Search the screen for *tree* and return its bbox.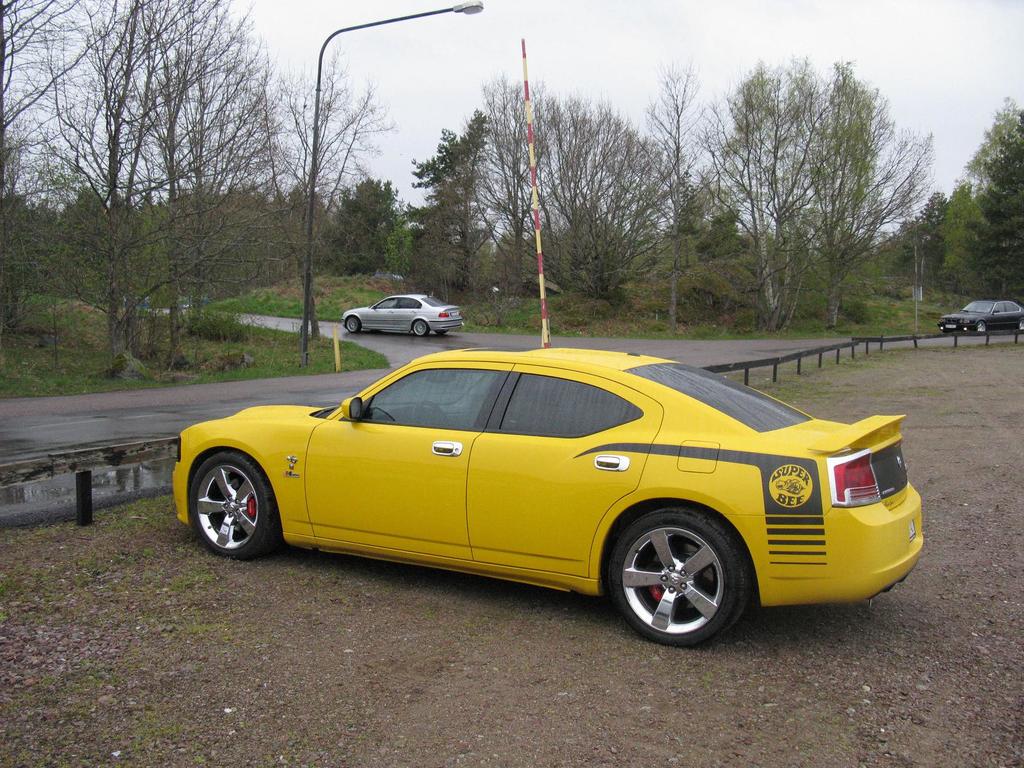
Found: select_region(452, 77, 700, 295).
